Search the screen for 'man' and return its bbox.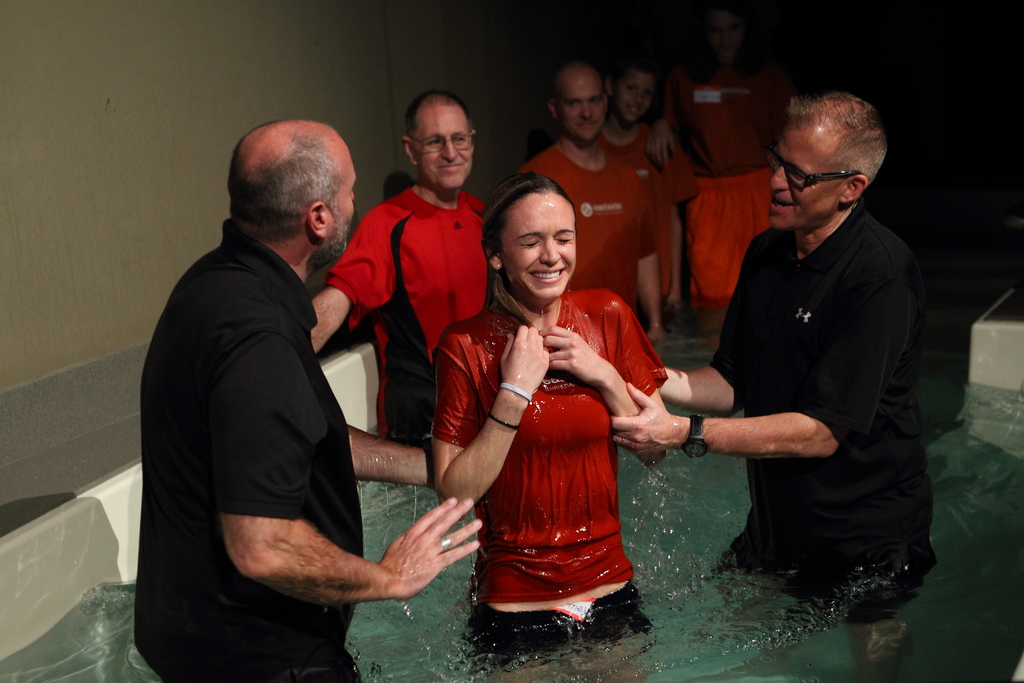
Found: bbox(136, 107, 420, 682).
